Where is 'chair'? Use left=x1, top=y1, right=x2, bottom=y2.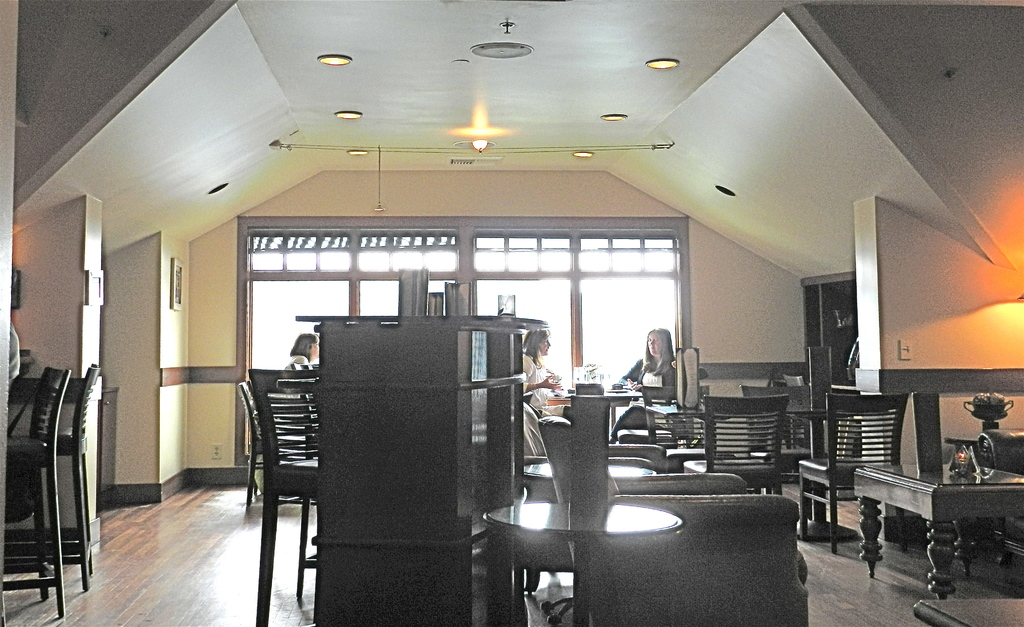
left=740, top=380, right=795, bottom=503.
